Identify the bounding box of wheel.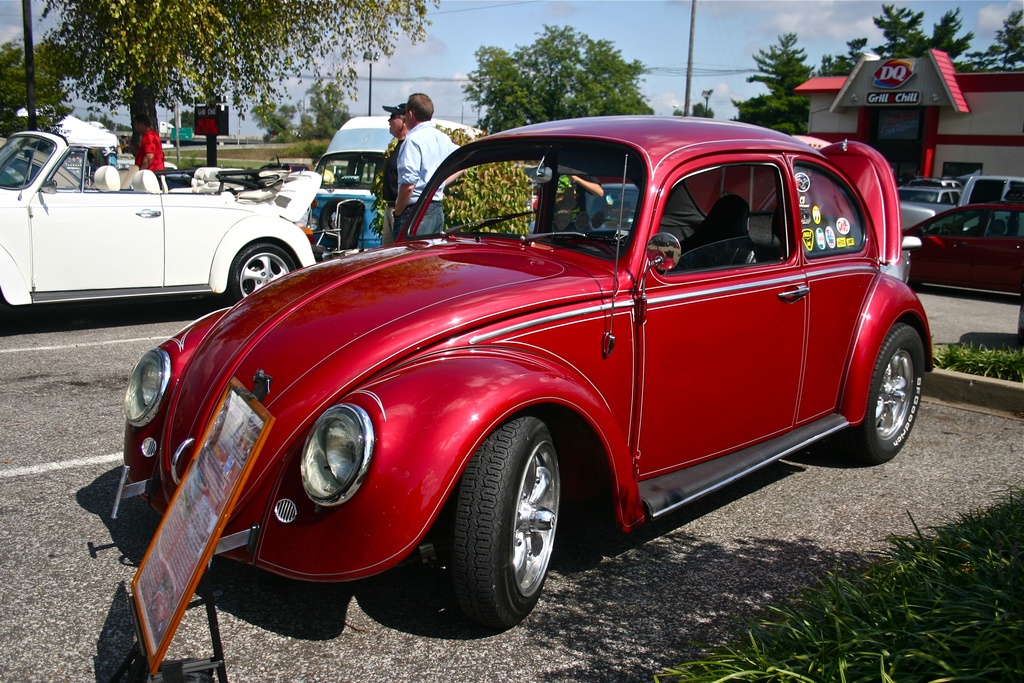
567,239,621,261.
